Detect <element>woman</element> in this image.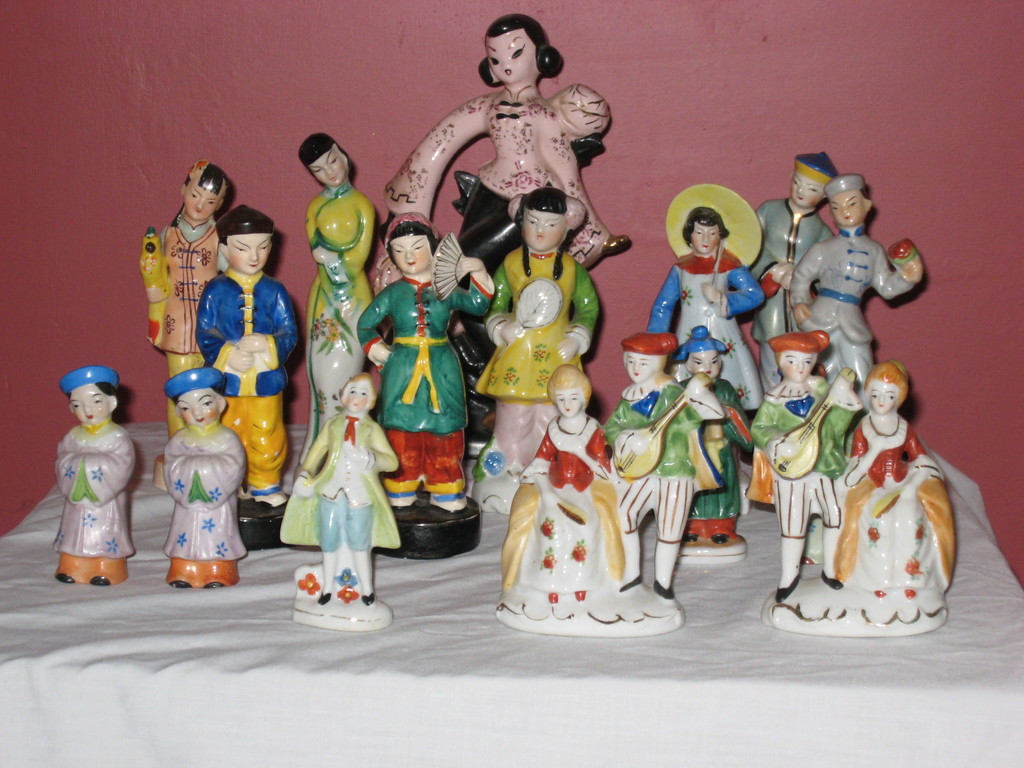
Detection: select_region(376, 16, 631, 301).
